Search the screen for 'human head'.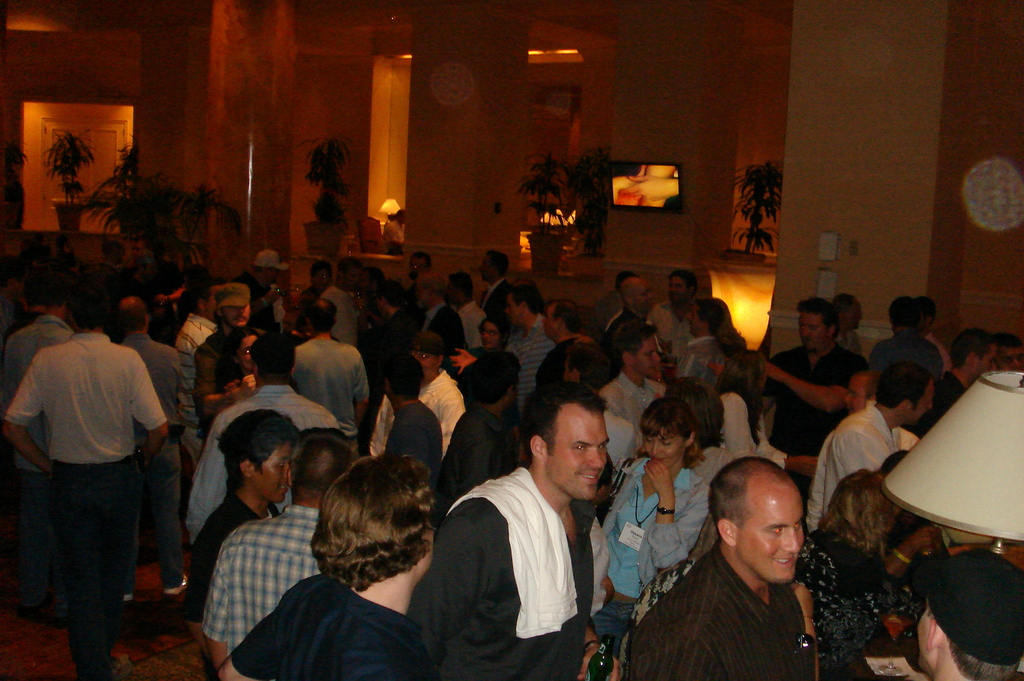
Found at box(665, 375, 725, 452).
